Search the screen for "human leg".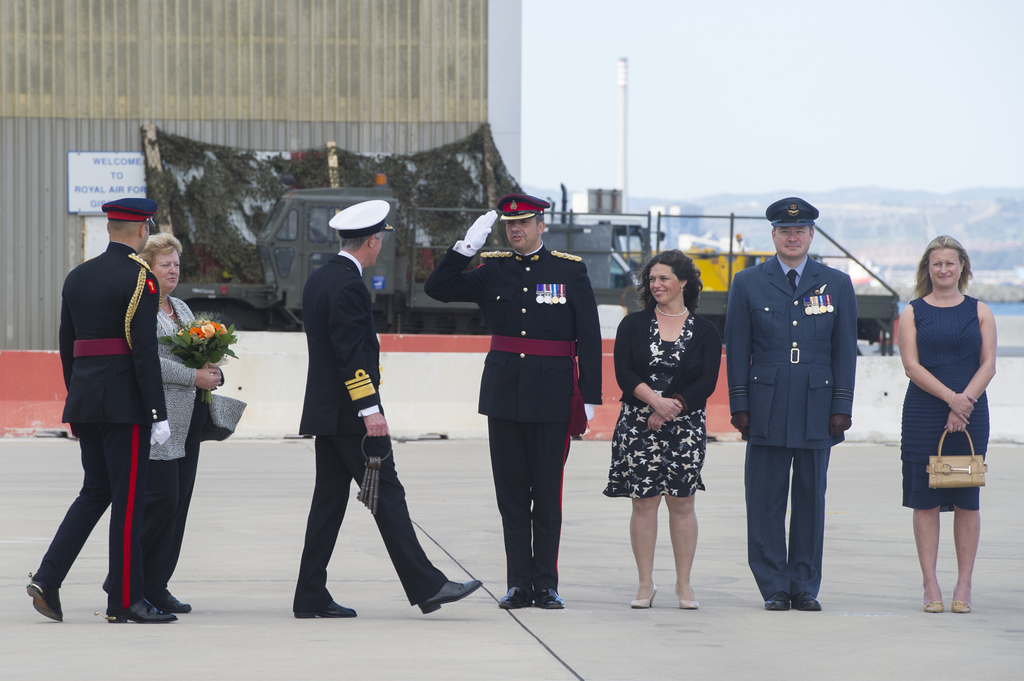
Found at detection(485, 385, 527, 611).
